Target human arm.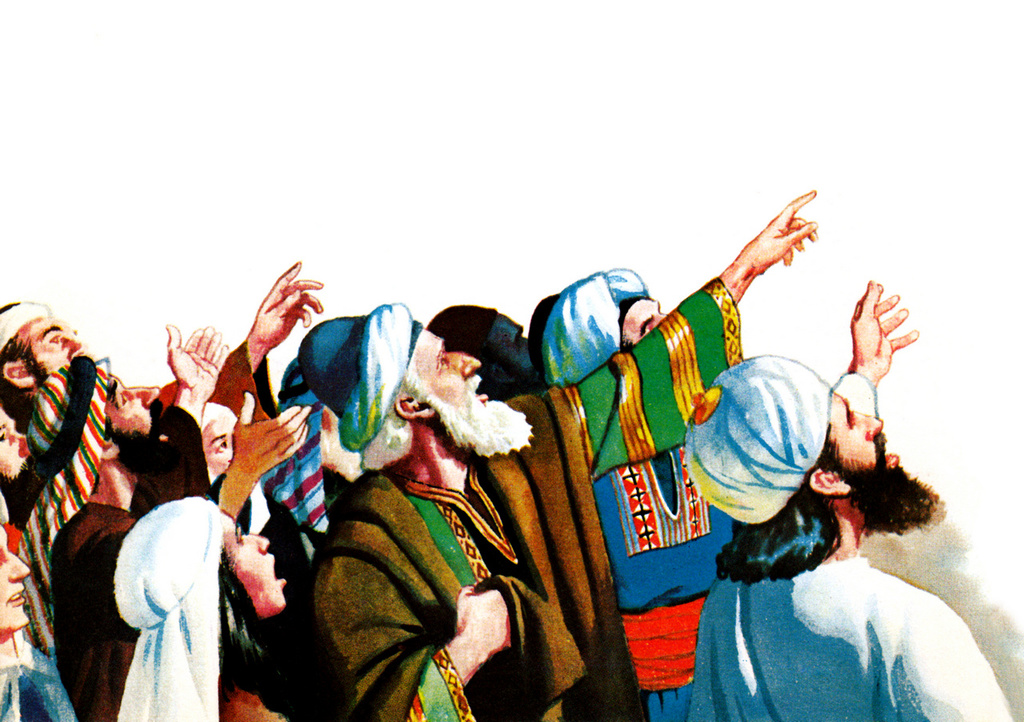
Target region: pyautogui.locateOnScreen(314, 564, 516, 721).
